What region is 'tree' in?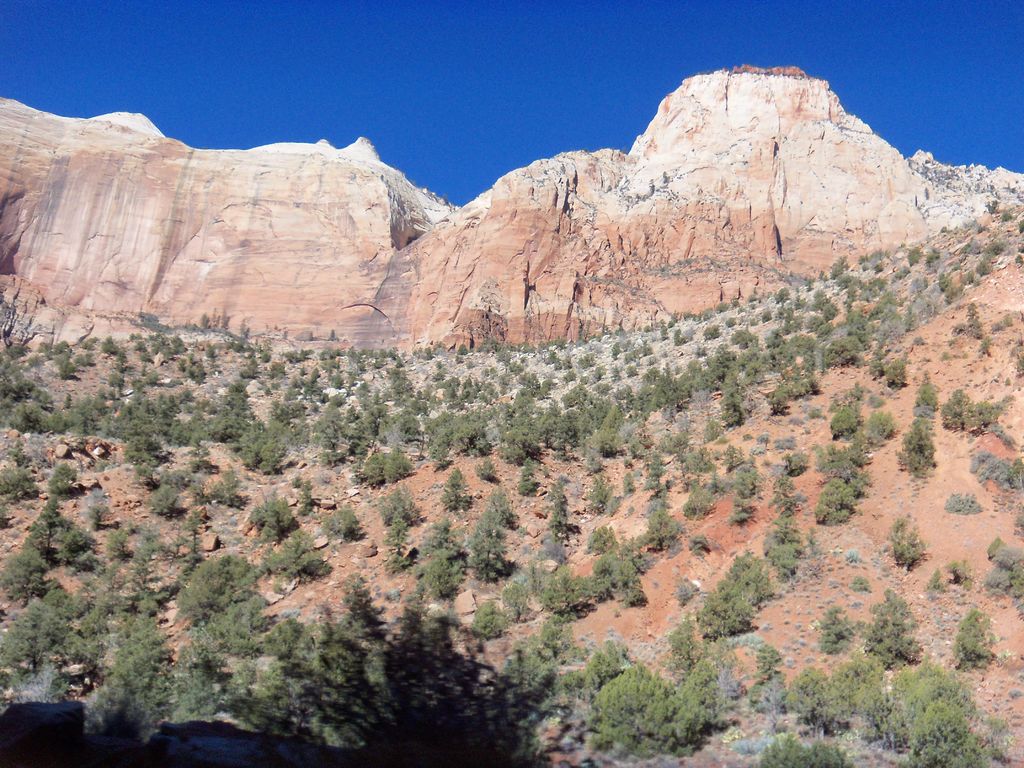
locate(982, 535, 1023, 600).
